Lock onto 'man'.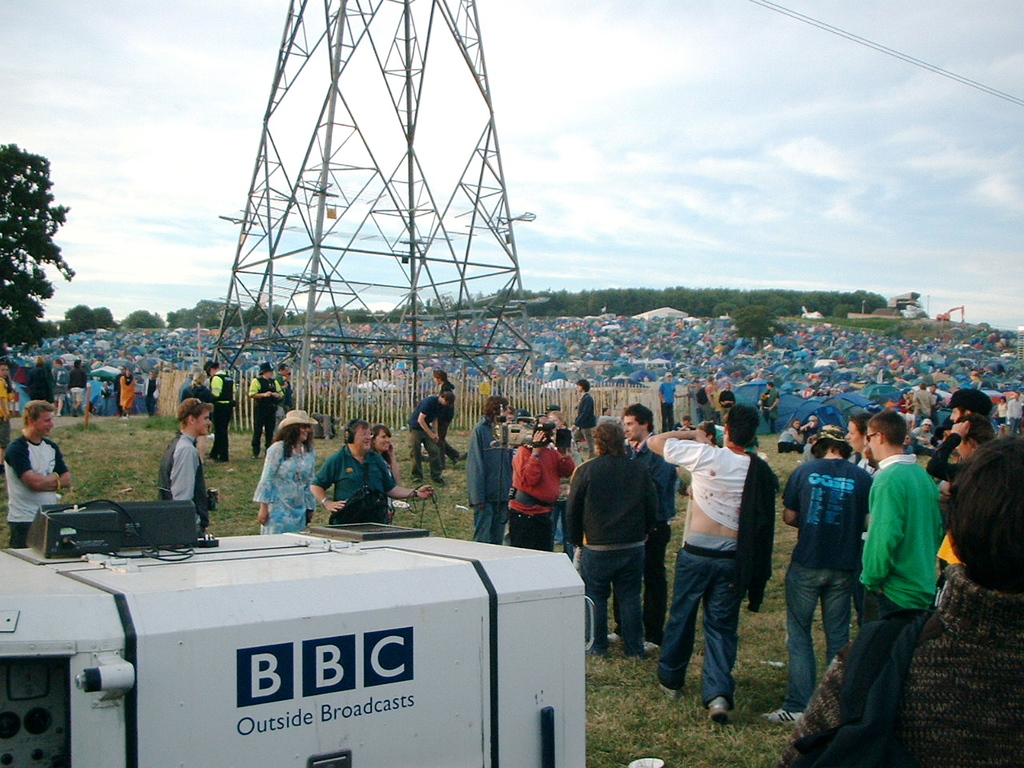
Locked: {"x1": 282, "y1": 362, "x2": 298, "y2": 410}.
